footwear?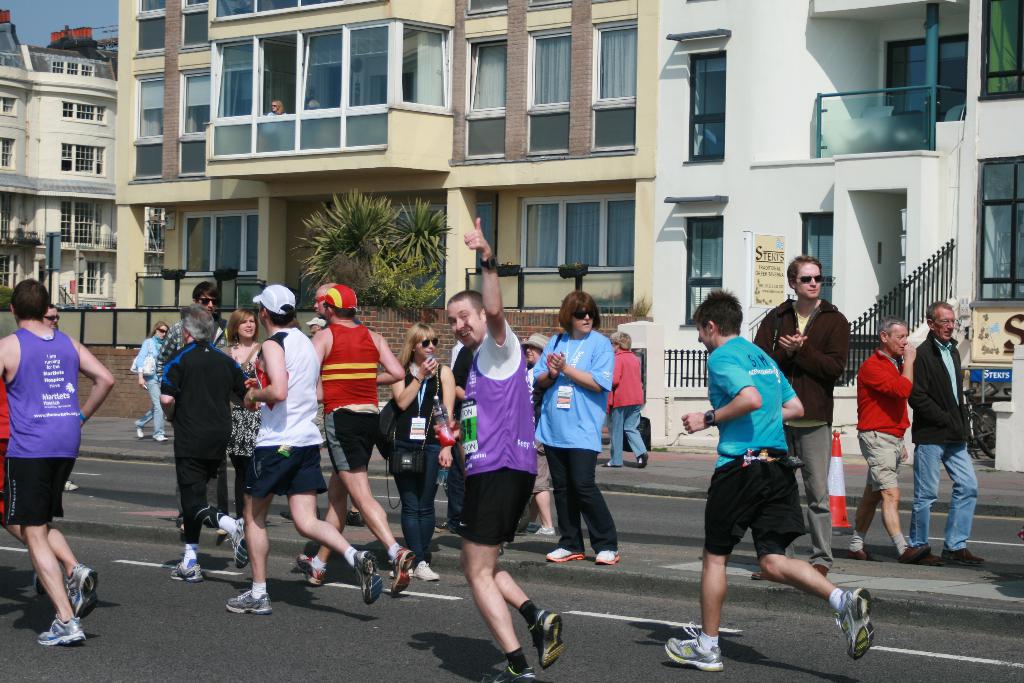
(left=664, top=620, right=723, bottom=674)
